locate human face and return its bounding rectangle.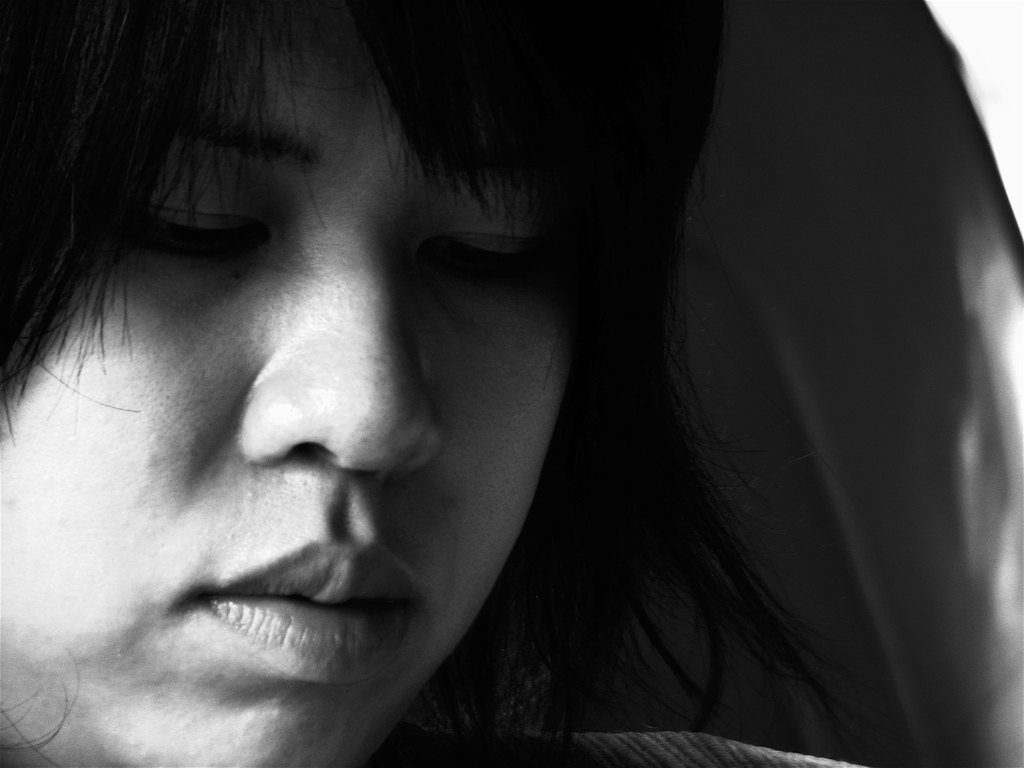
(0,2,575,767).
